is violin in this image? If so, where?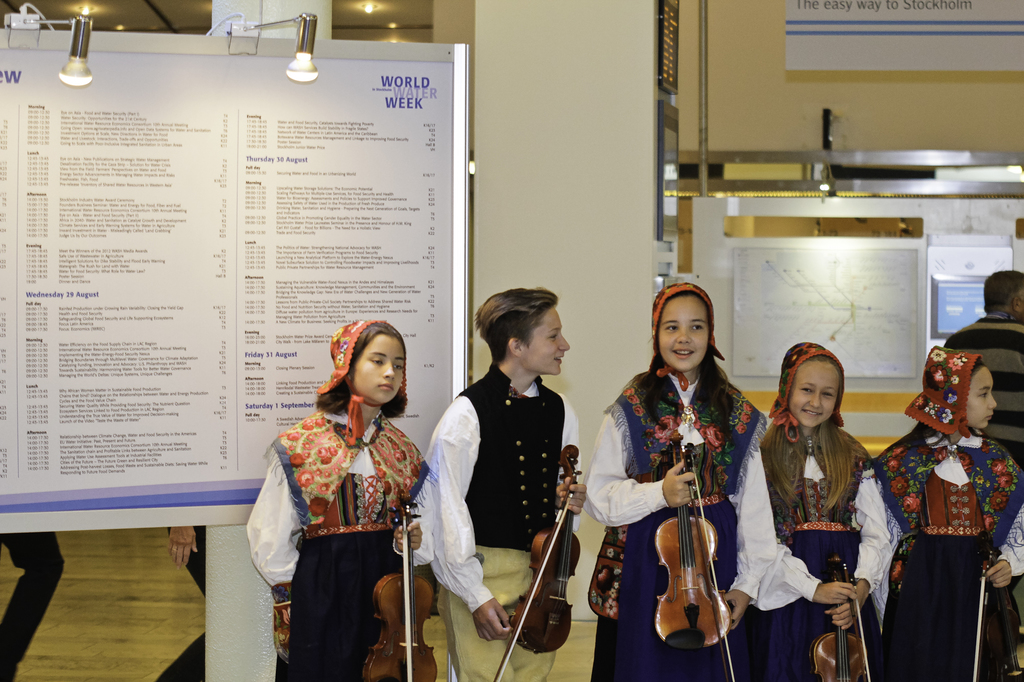
Yes, at rect(358, 488, 437, 681).
